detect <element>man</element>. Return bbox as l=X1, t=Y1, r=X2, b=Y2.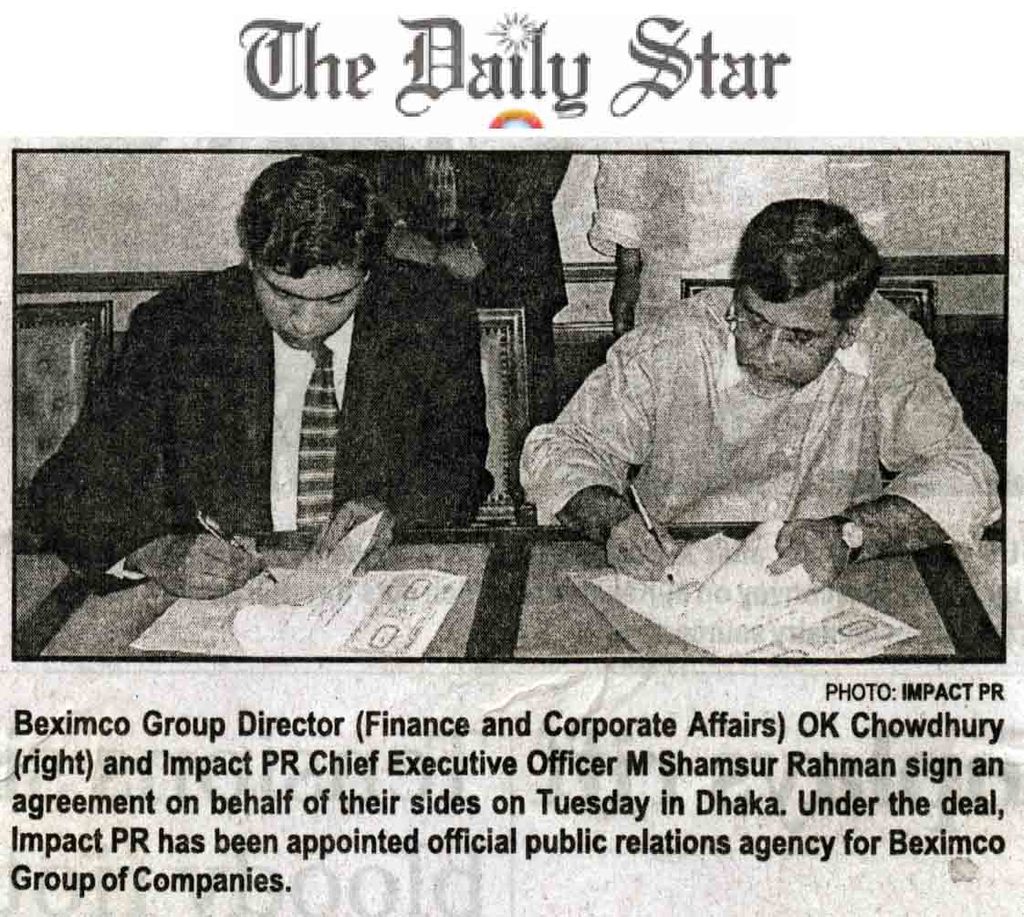
l=495, t=194, r=996, b=615.
